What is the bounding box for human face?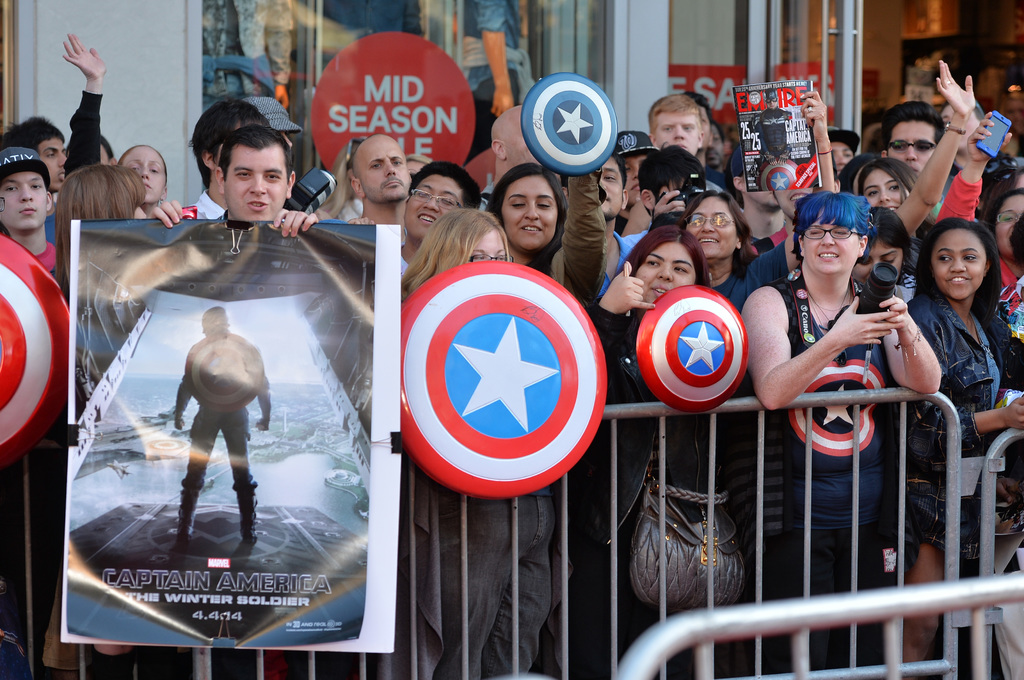
detection(640, 239, 694, 299).
